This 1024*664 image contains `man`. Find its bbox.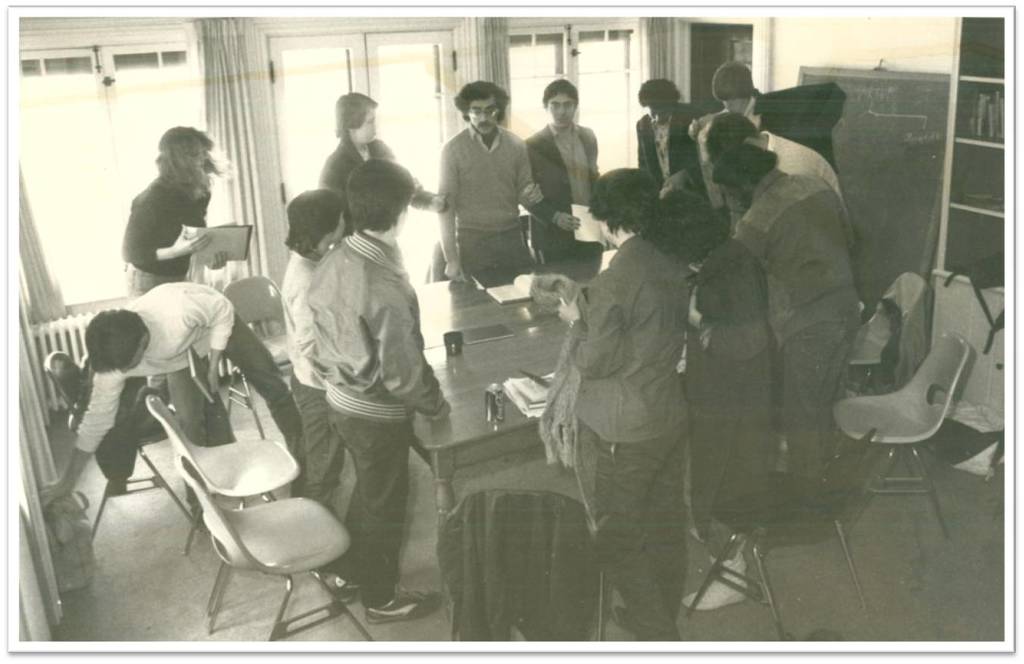
[553, 164, 704, 636].
